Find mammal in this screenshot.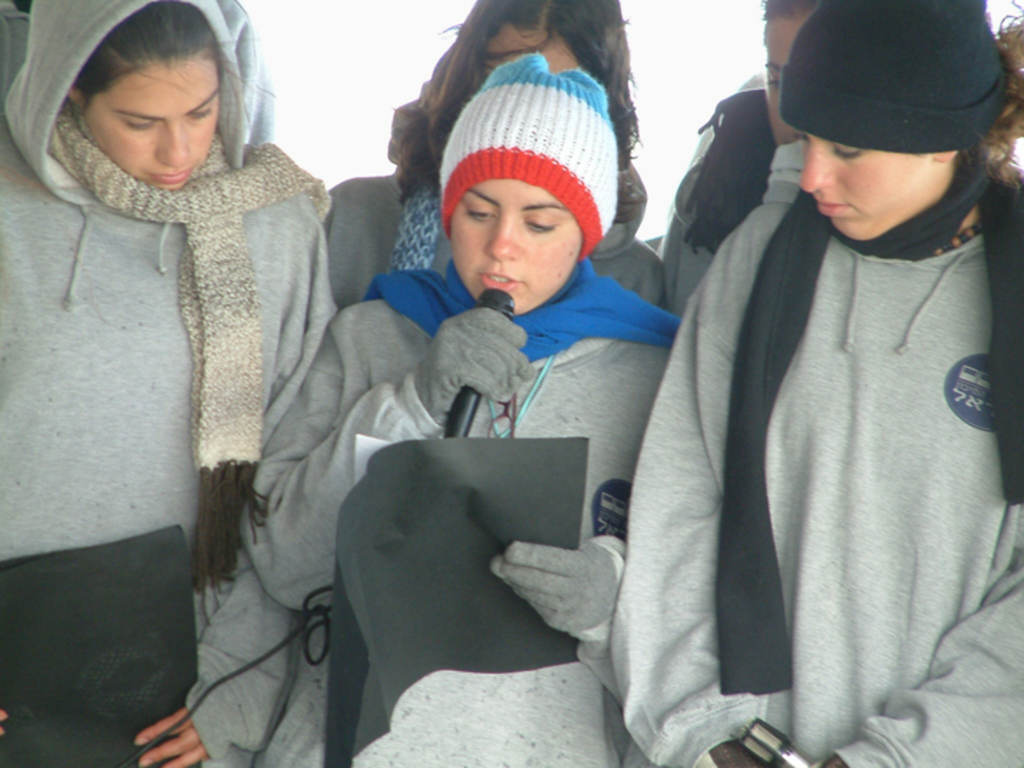
The bounding box for mammal is (653,0,824,315).
